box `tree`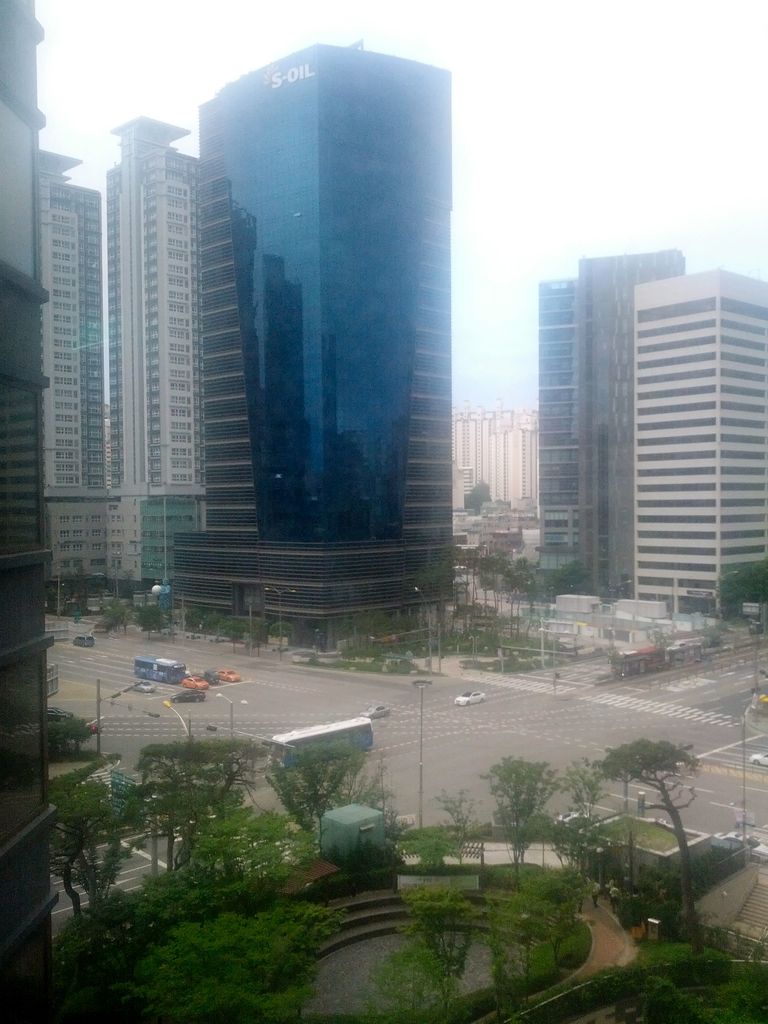
bbox=[54, 756, 144, 917]
